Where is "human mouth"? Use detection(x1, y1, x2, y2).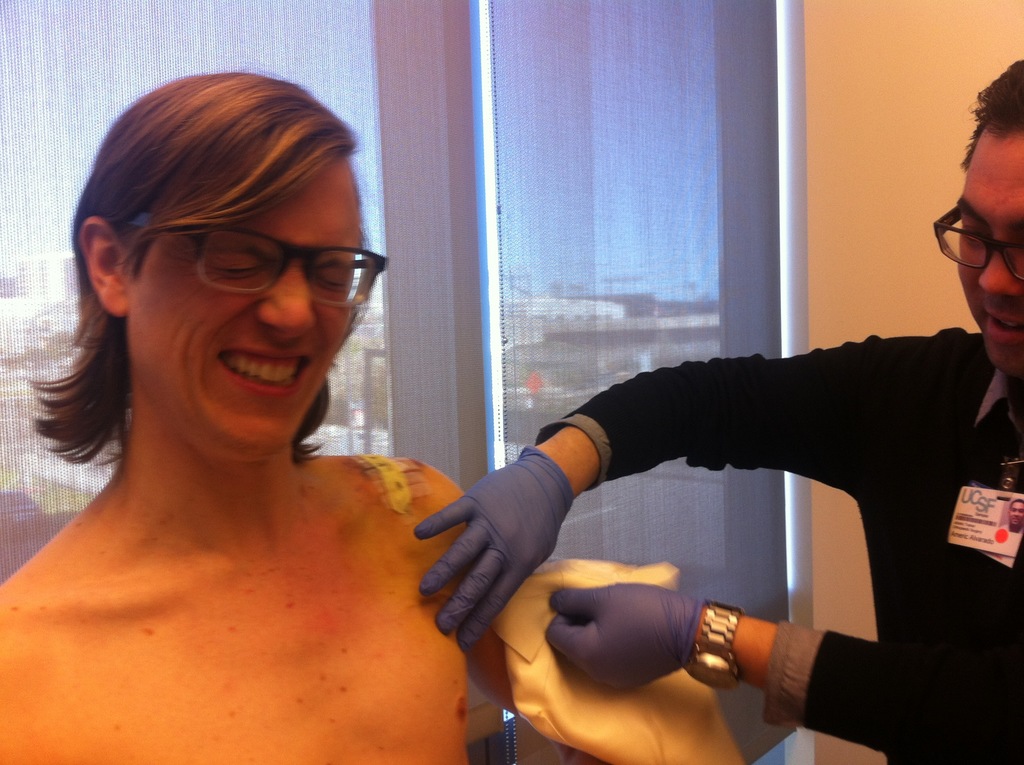
detection(985, 305, 1023, 345).
